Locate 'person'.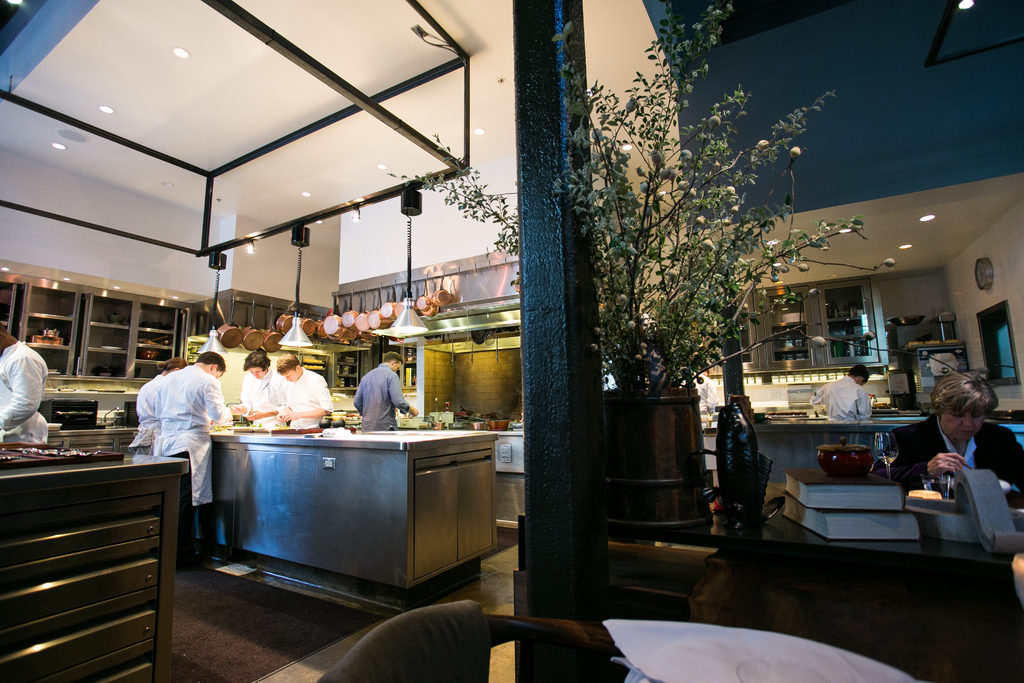
Bounding box: bbox(682, 369, 719, 413).
